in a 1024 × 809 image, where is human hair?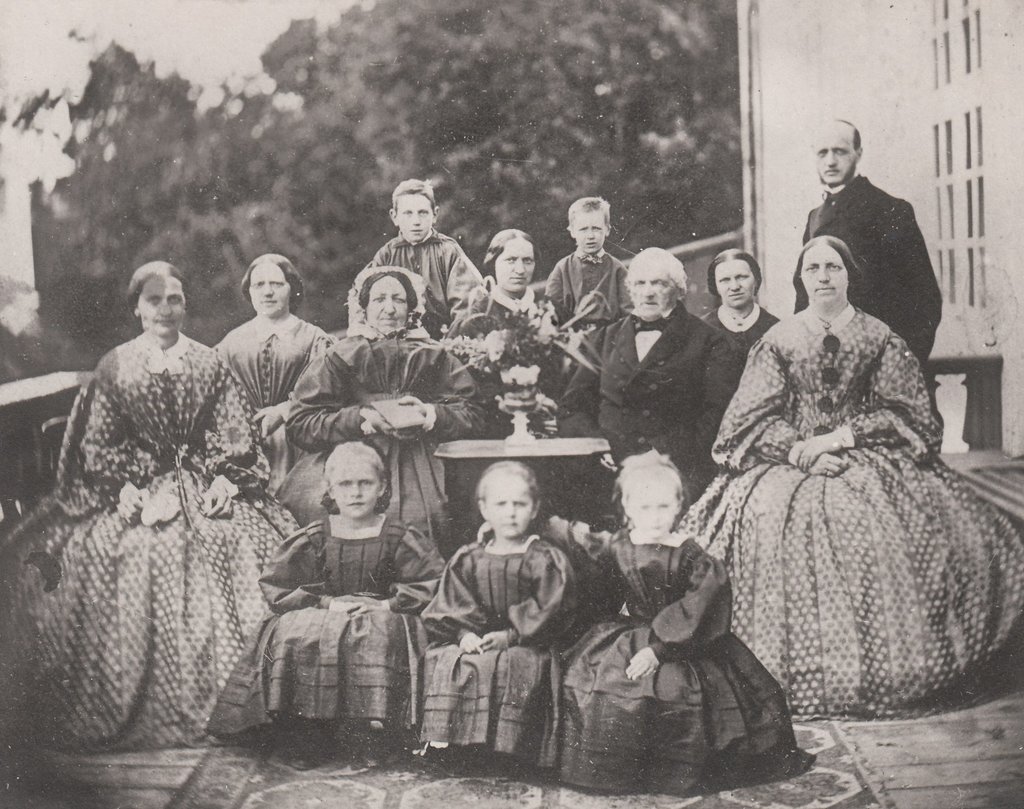
<bbox>707, 249, 764, 293</bbox>.
